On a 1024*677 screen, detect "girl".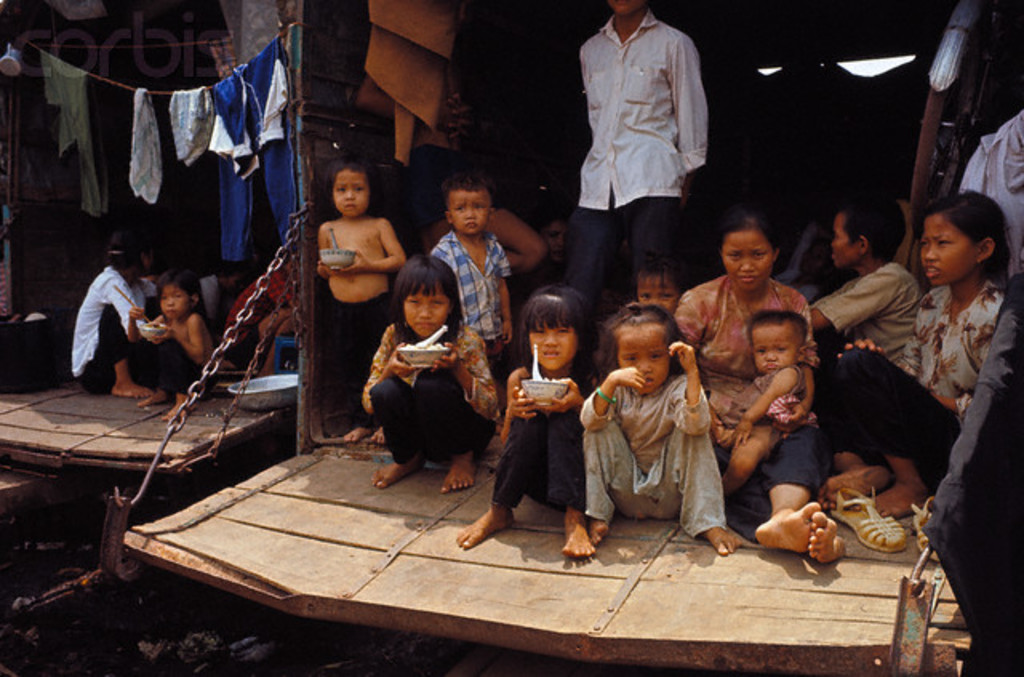
bbox(822, 190, 1014, 520).
